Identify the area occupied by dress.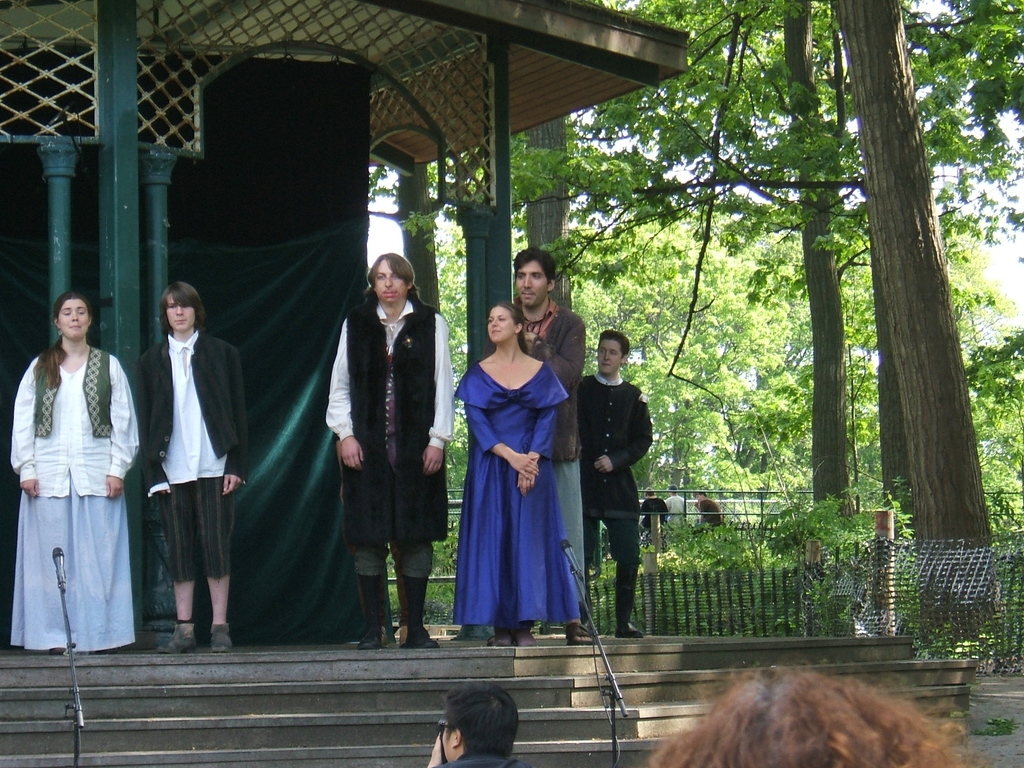
Area: <bbox>455, 330, 573, 638</bbox>.
